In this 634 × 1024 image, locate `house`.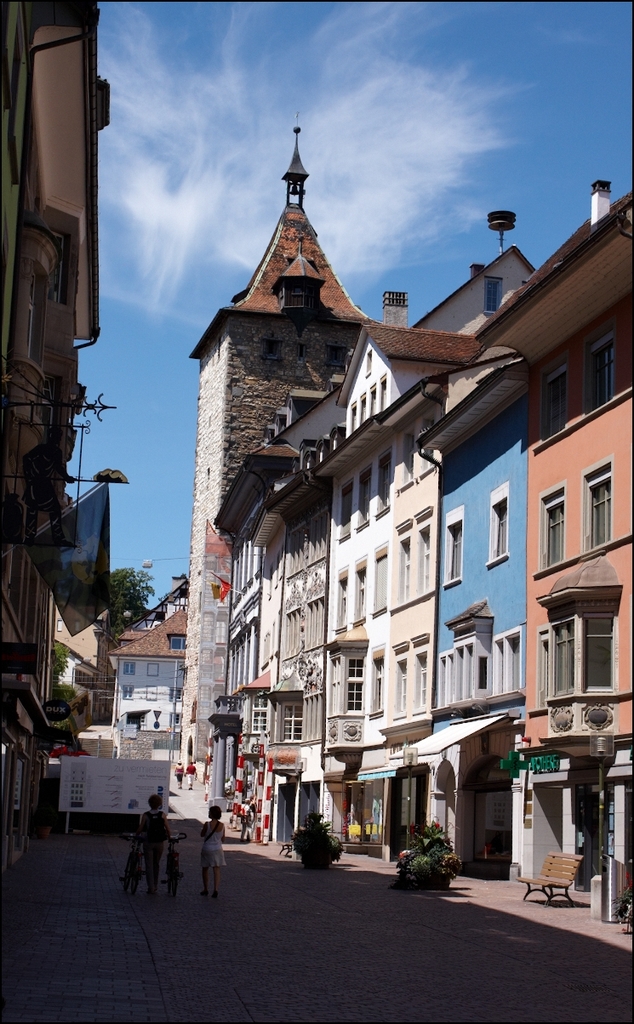
Bounding box: bbox(33, 459, 117, 739).
